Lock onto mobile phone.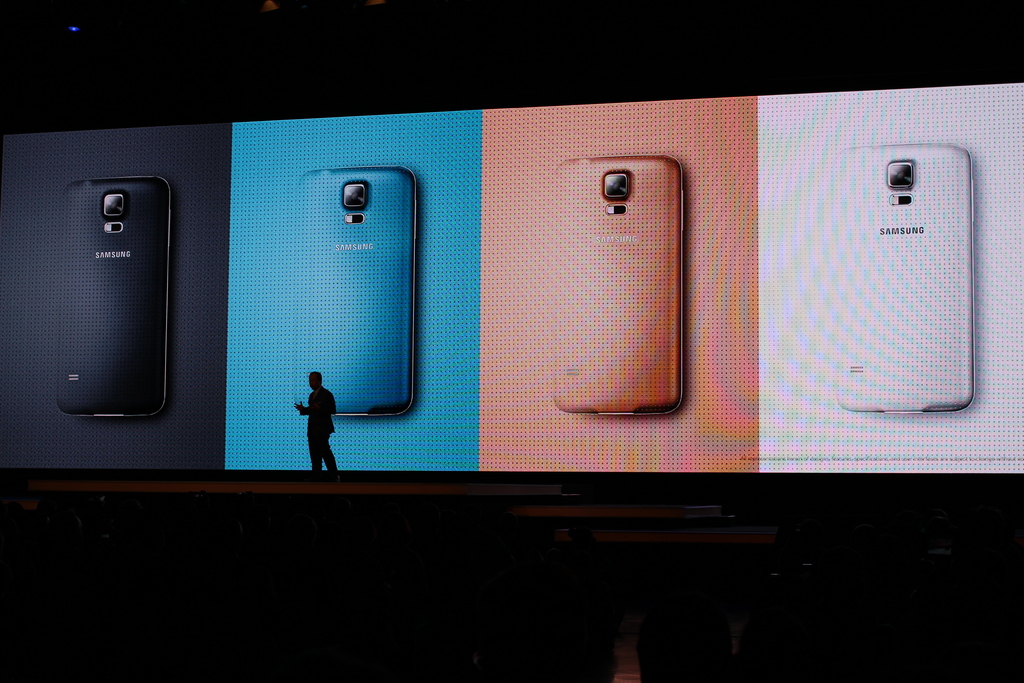
Locked: <bbox>290, 168, 417, 420</bbox>.
